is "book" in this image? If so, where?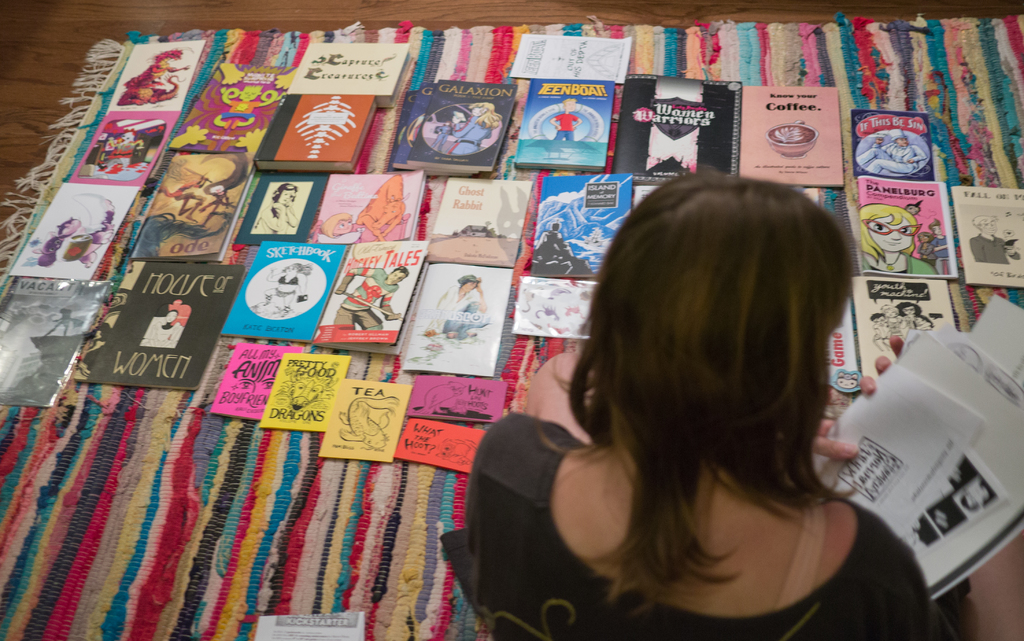
Yes, at x1=135 y1=152 x2=255 y2=264.
